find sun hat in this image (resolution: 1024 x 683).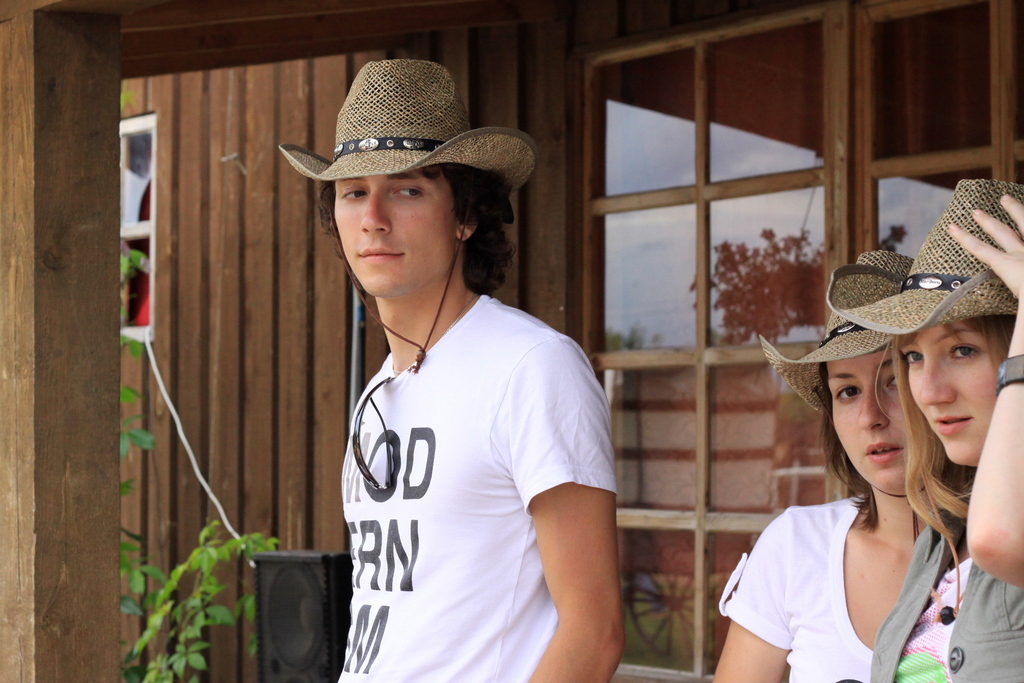
(824,175,1023,342).
